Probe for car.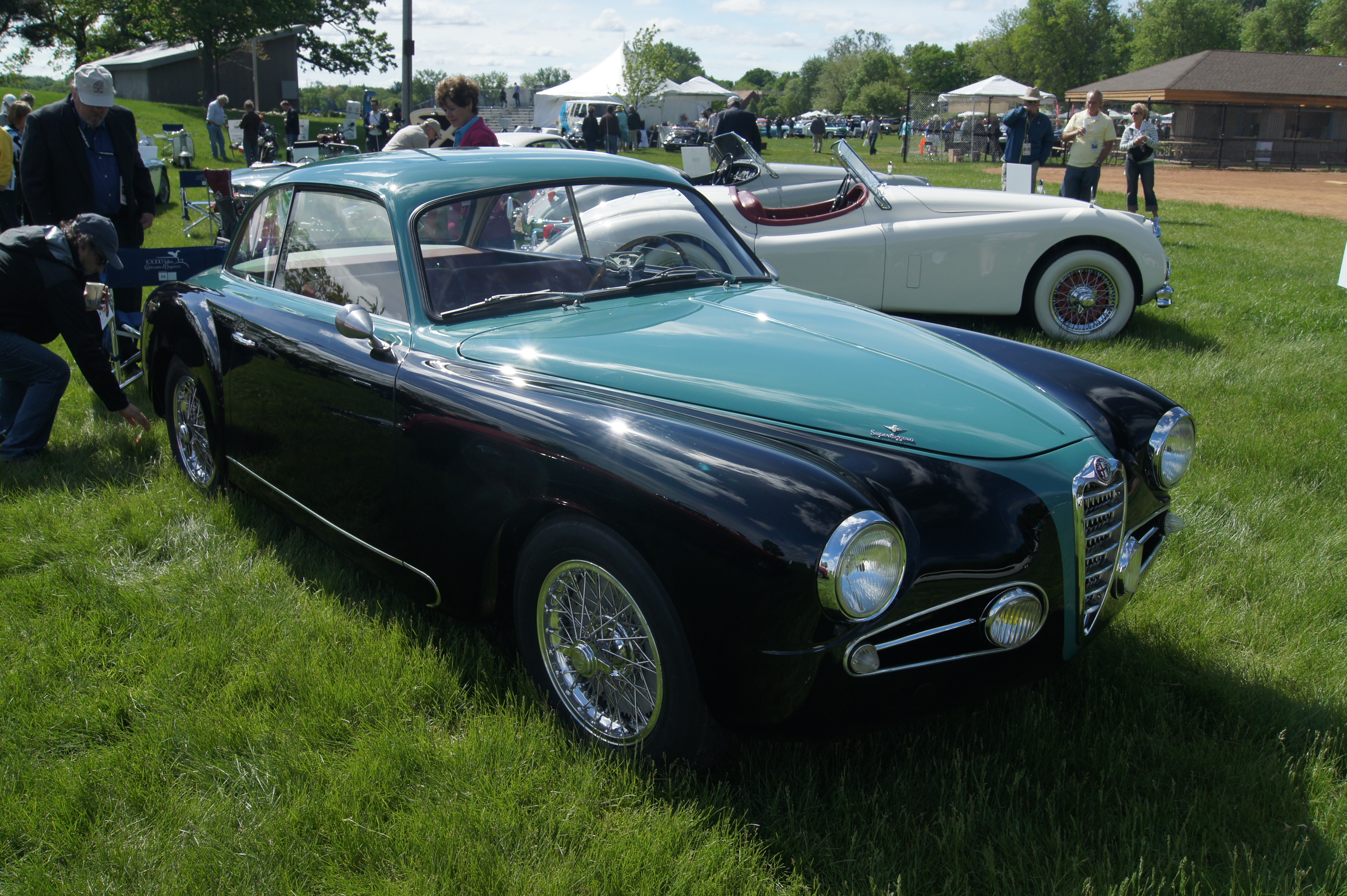
Probe result: <region>153, 40, 347, 101</region>.
